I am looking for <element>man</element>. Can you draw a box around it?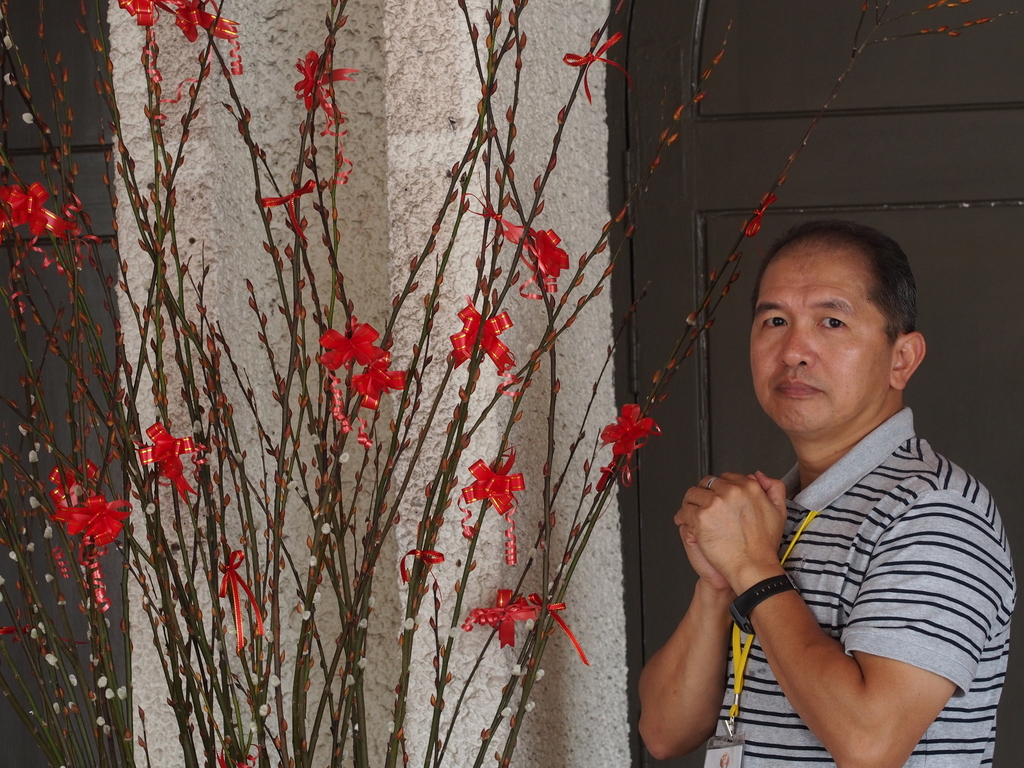
Sure, the bounding box is 669/227/1018/754.
